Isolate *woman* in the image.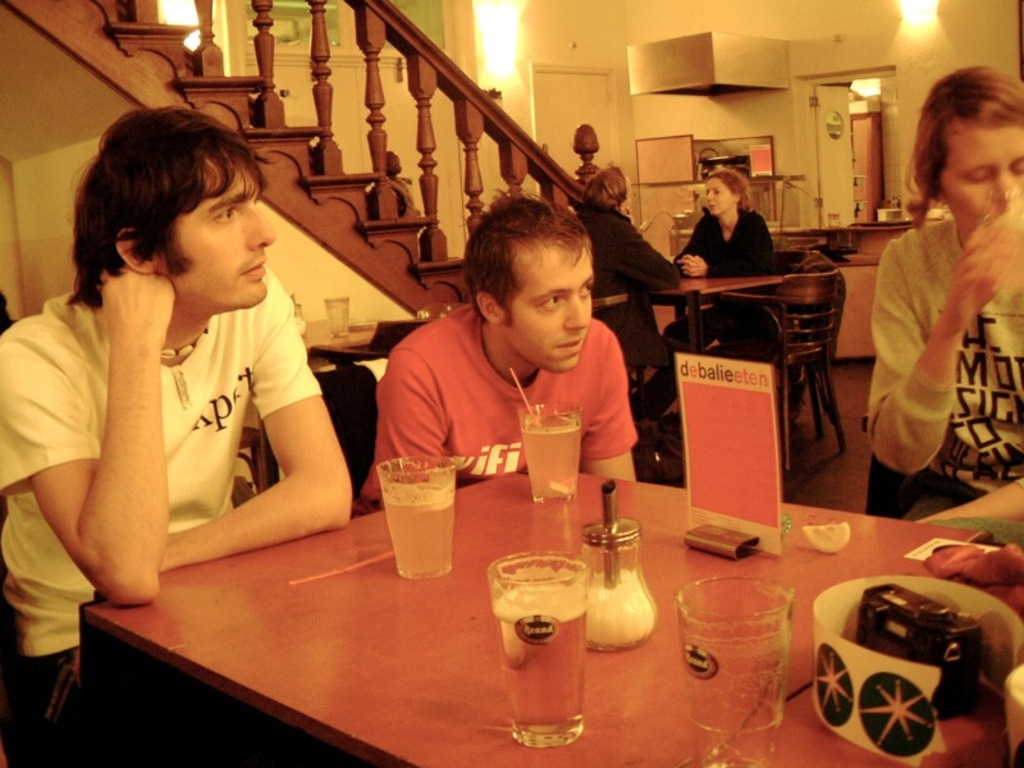
Isolated region: (x1=657, y1=165, x2=780, y2=434).
